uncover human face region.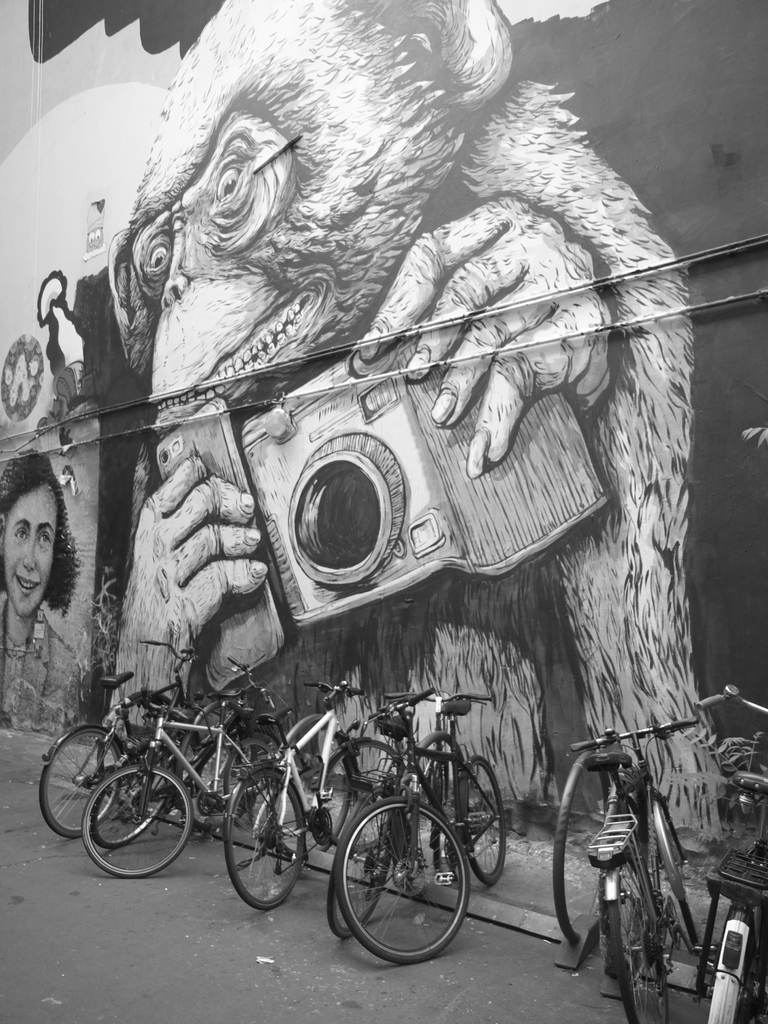
Uncovered: [2,482,60,618].
